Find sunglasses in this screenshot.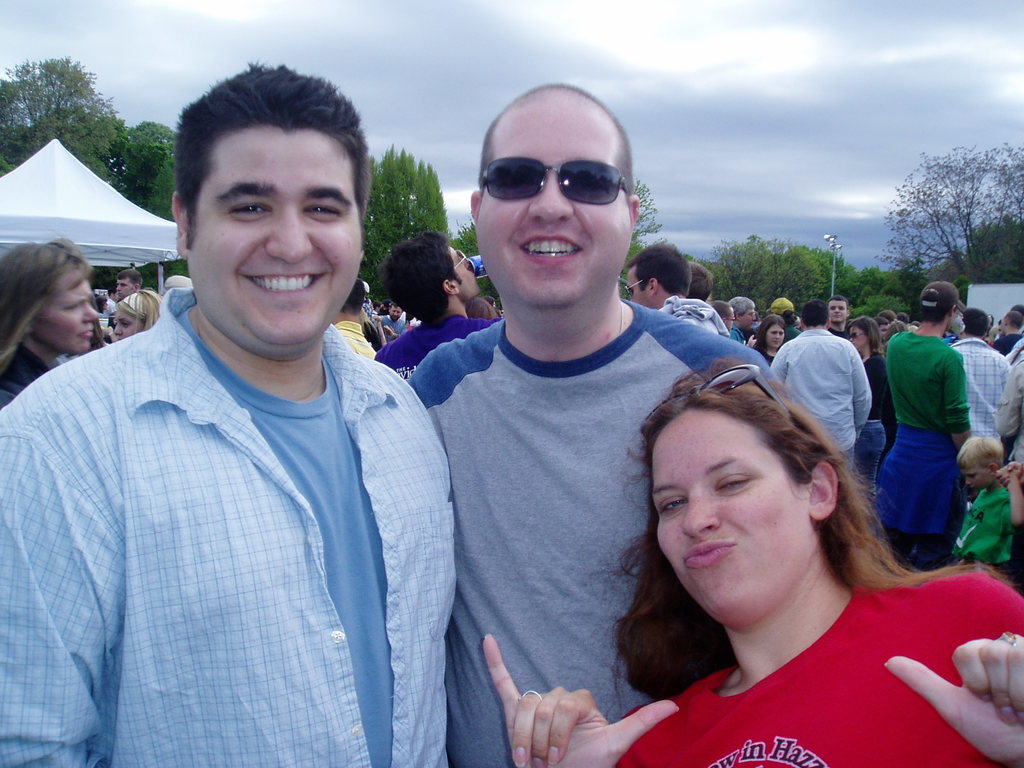
The bounding box for sunglasses is 636:360:801:430.
